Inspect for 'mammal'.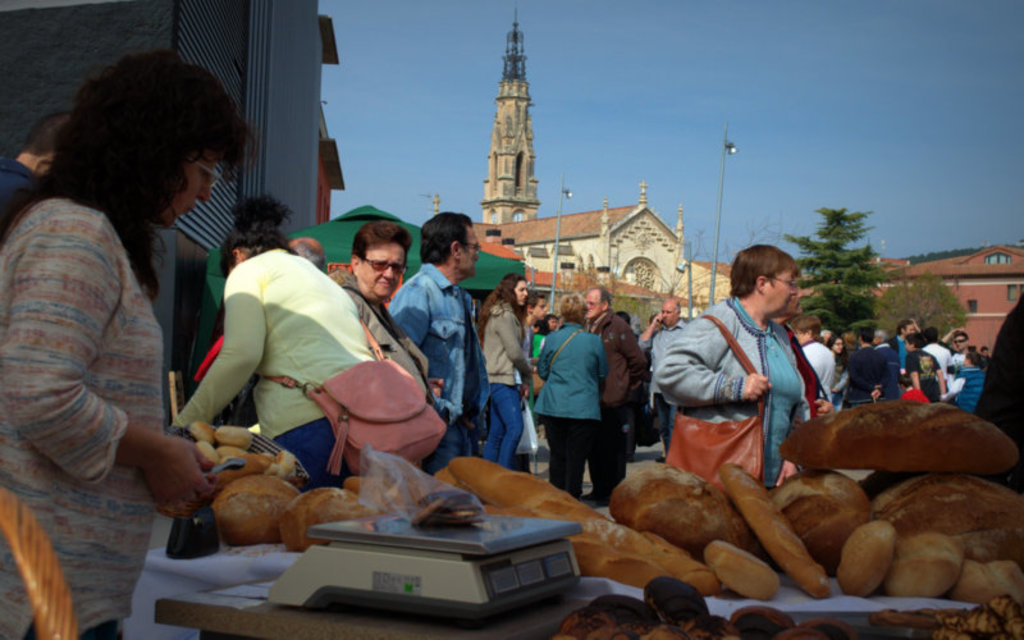
Inspection: {"x1": 538, "y1": 294, "x2": 602, "y2": 493}.
